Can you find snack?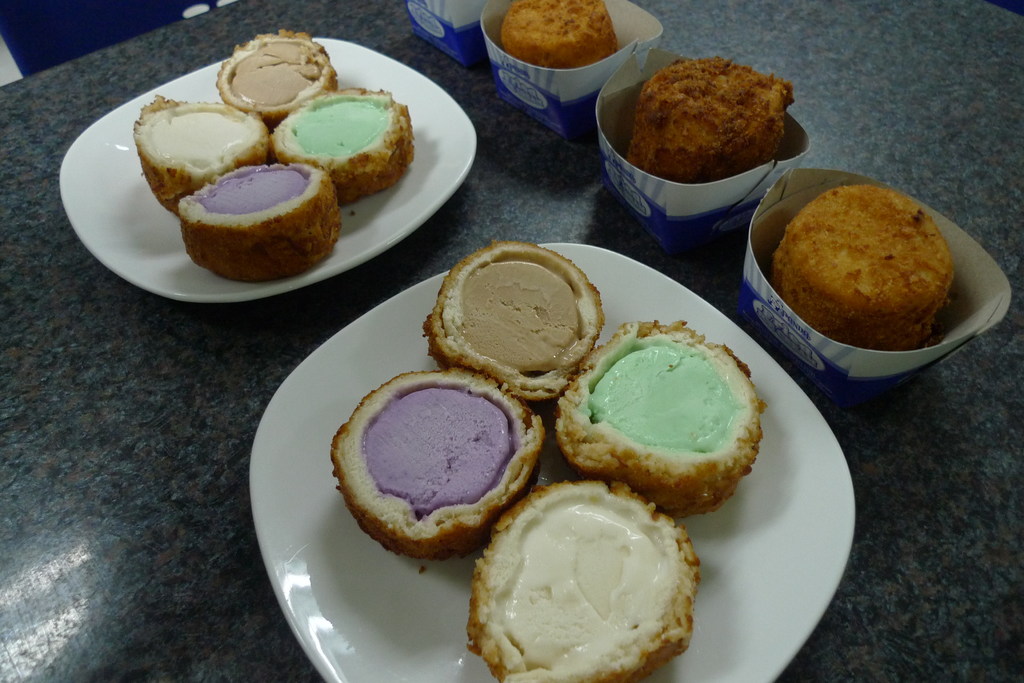
Yes, bounding box: locate(619, 55, 792, 189).
